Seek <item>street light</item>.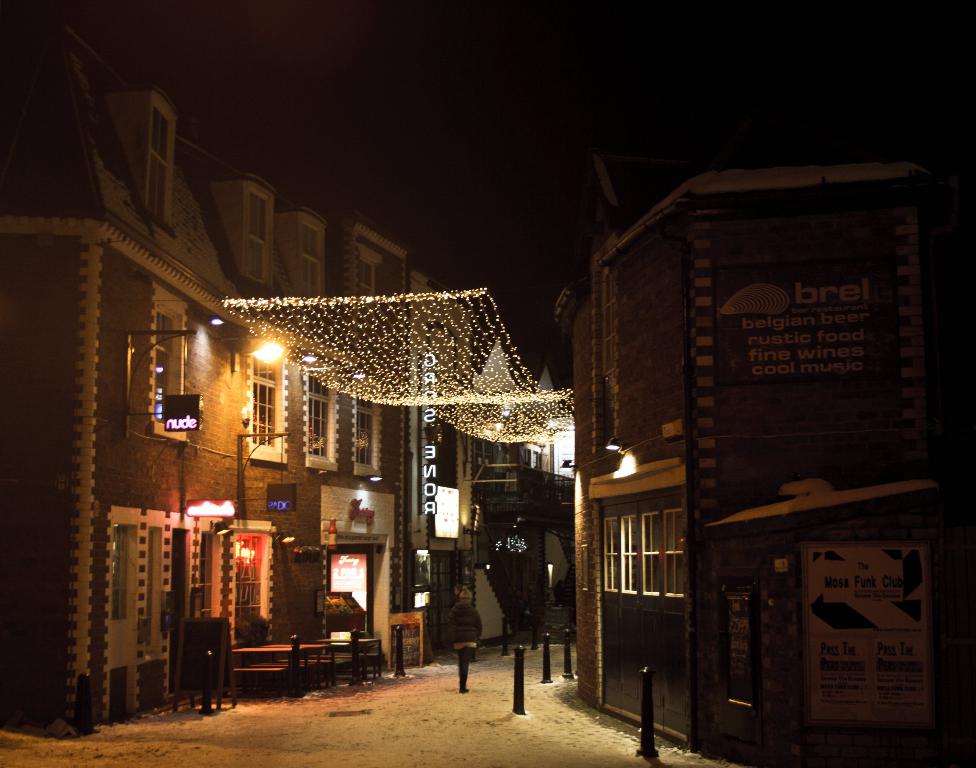
rect(224, 325, 285, 361).
